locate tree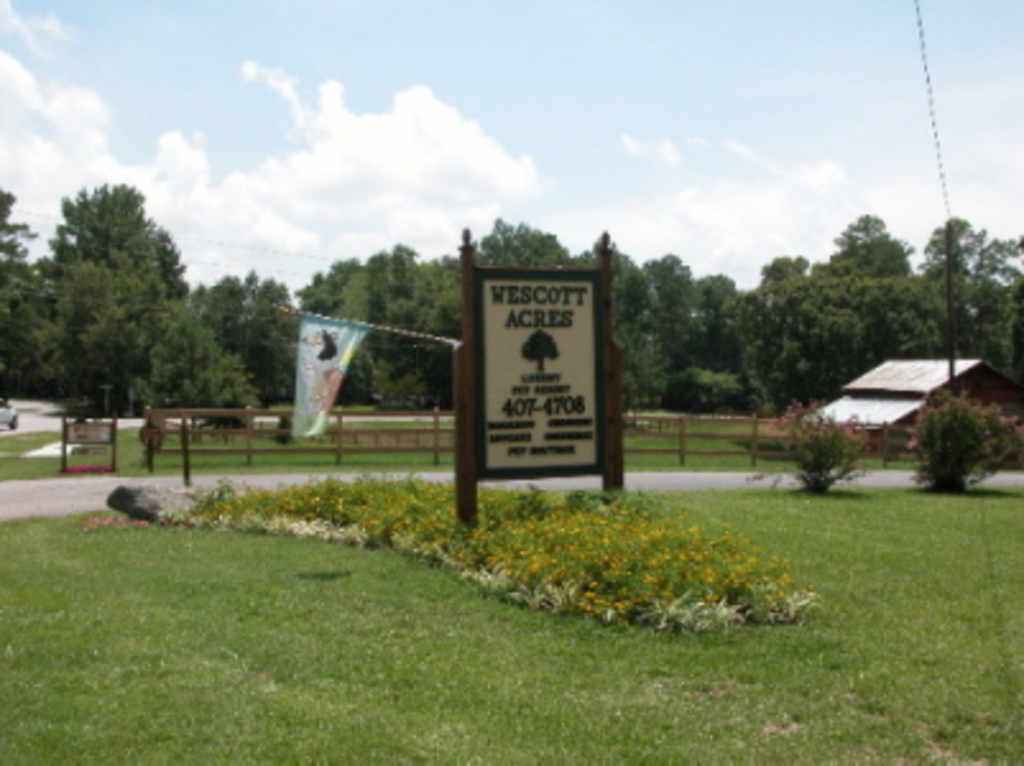
[77,294,268,424]
